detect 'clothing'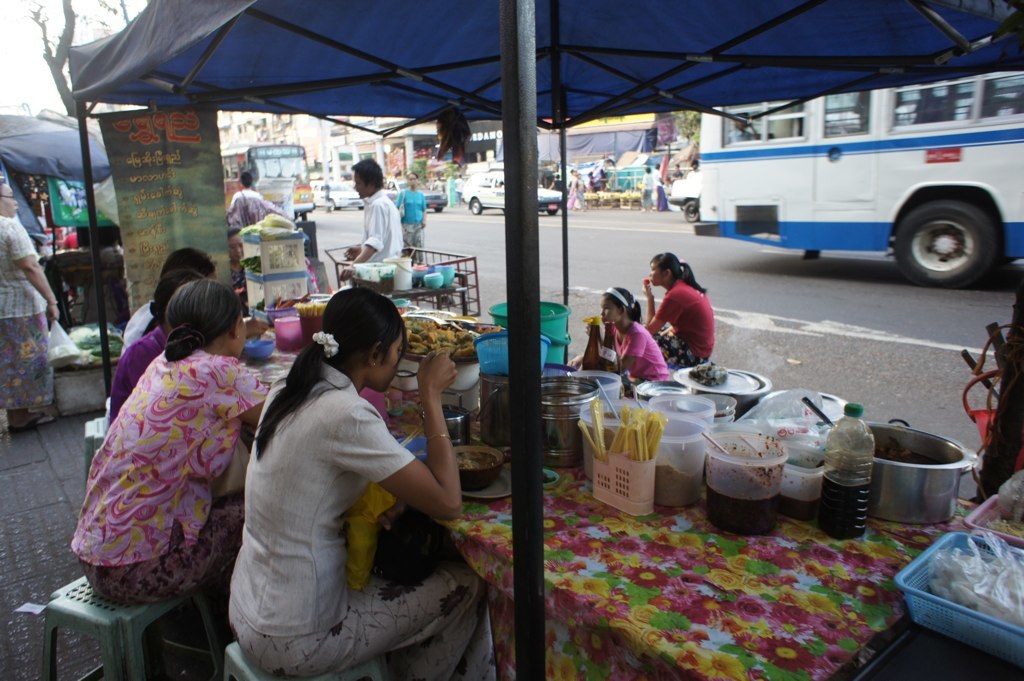
{"left": 221, "top": 188, "right": 277, "bottom": 219}
